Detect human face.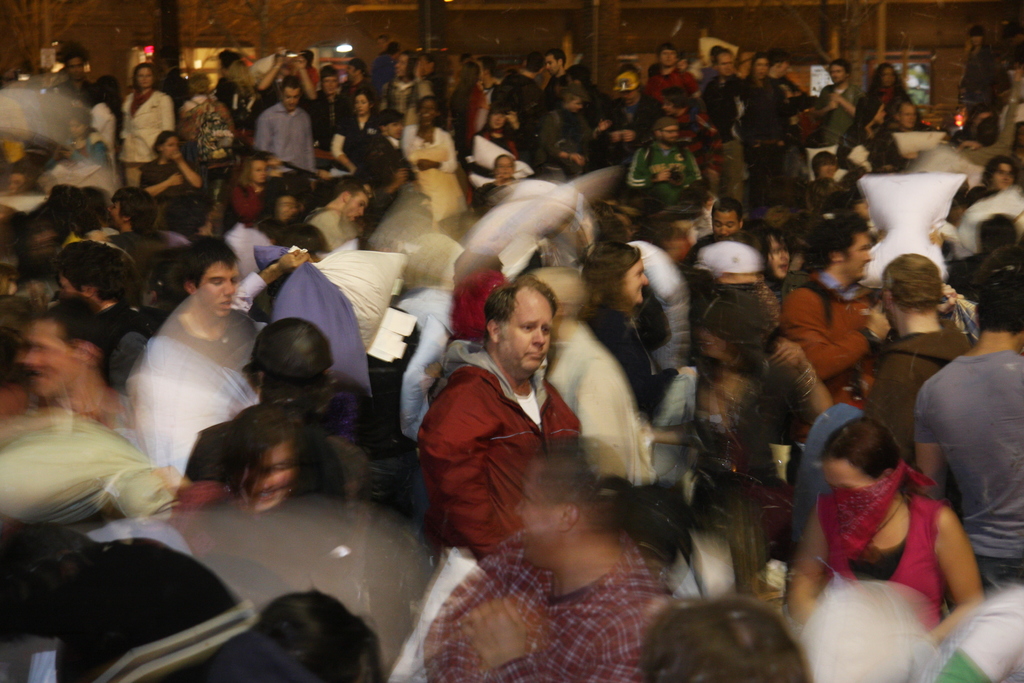
Detected at detection(819, 163, 834, 176).
